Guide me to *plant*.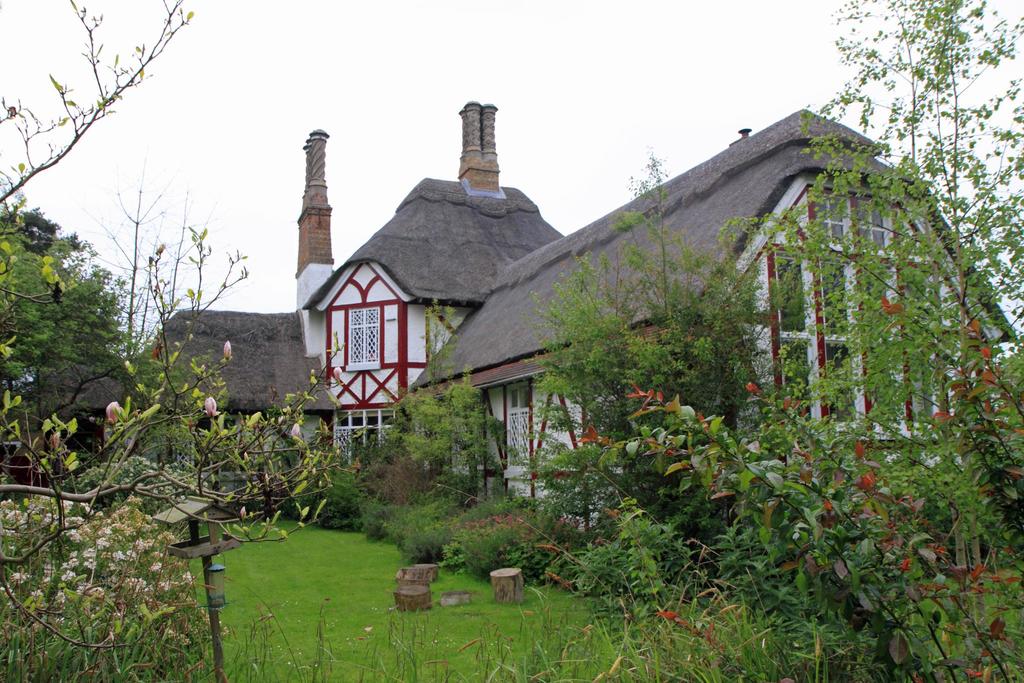
Guidance: bbox(399, 299, 484, 502).
